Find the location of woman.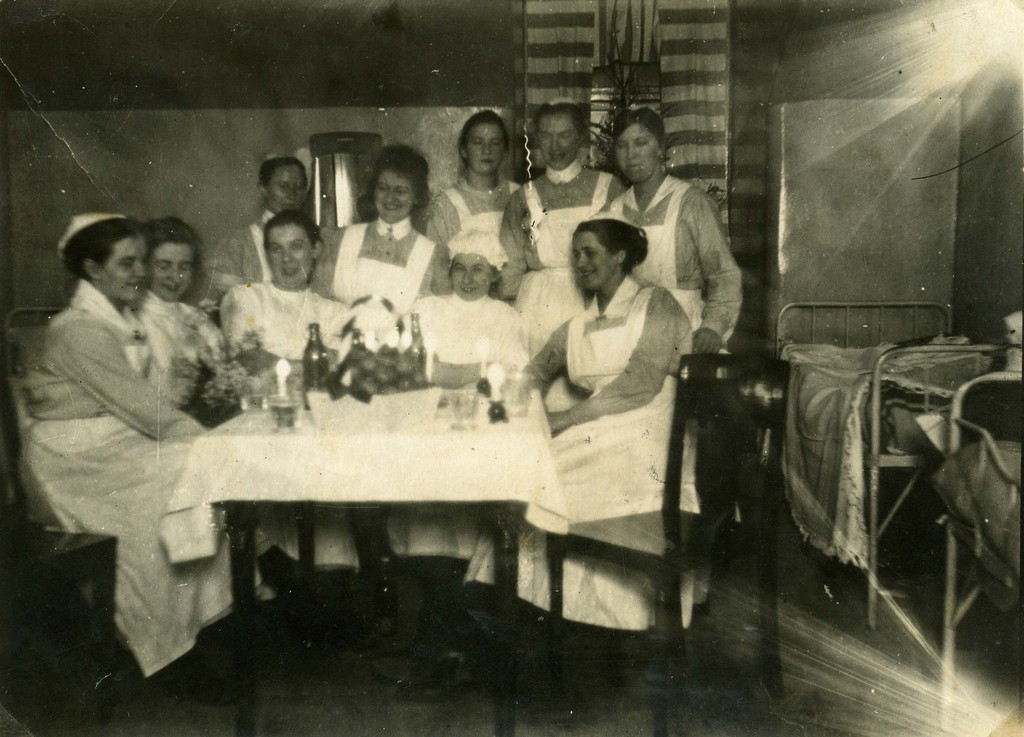
Location: rect(461, 214, 703, 654).
